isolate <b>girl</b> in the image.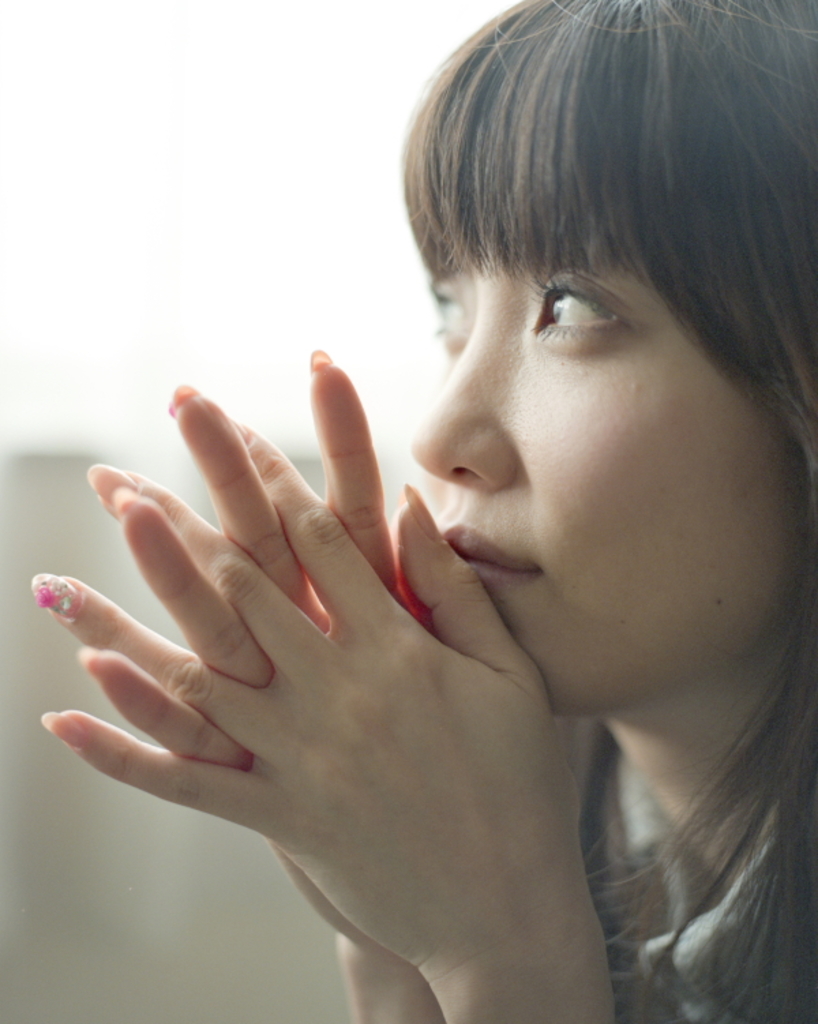
Isolated region: (27,0,817,1023).
